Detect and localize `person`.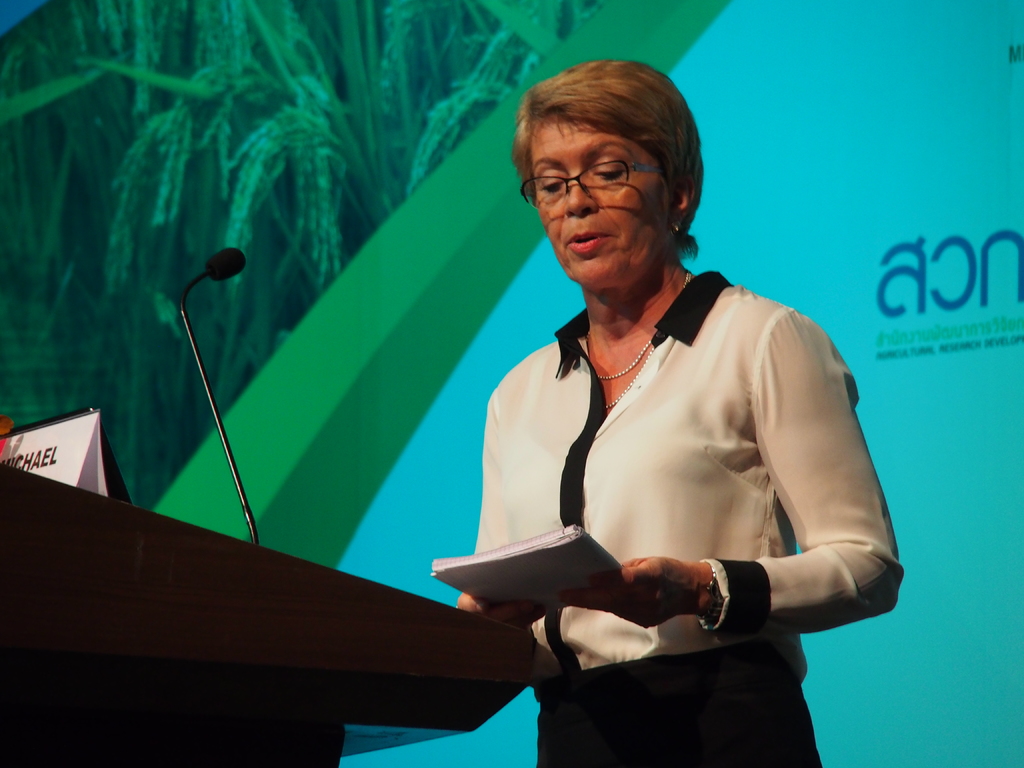
Localized at Rect(462, 81, 894, 748).
